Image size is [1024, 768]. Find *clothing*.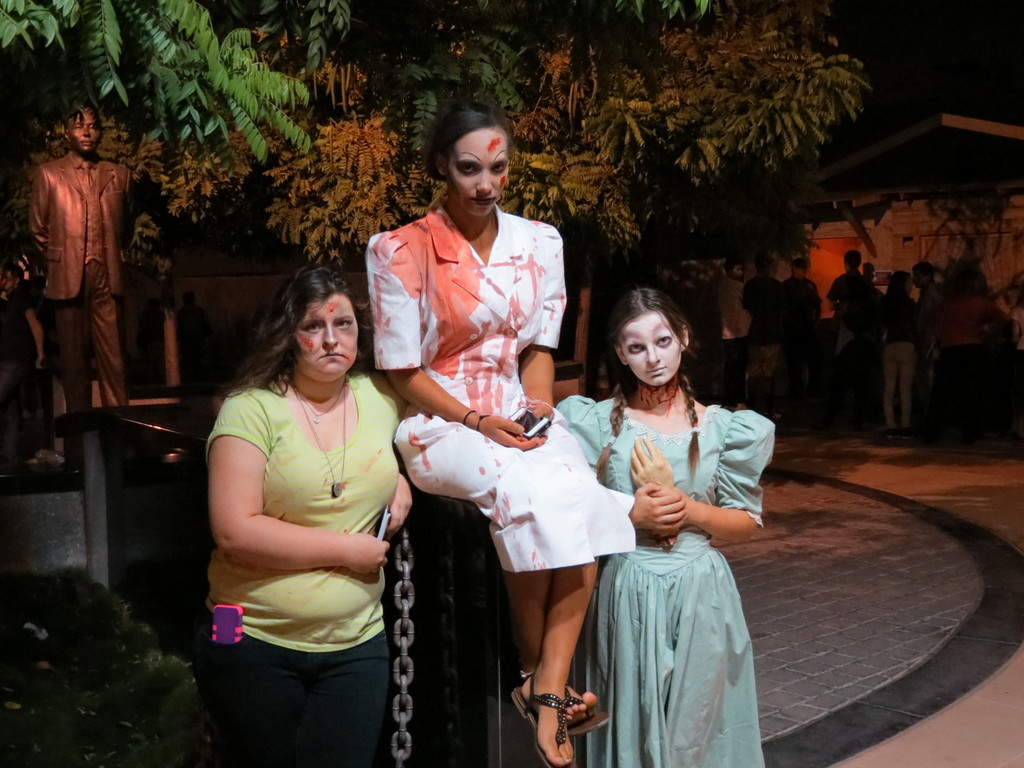
x1=743, y1=275, x2=789, y2=390.
